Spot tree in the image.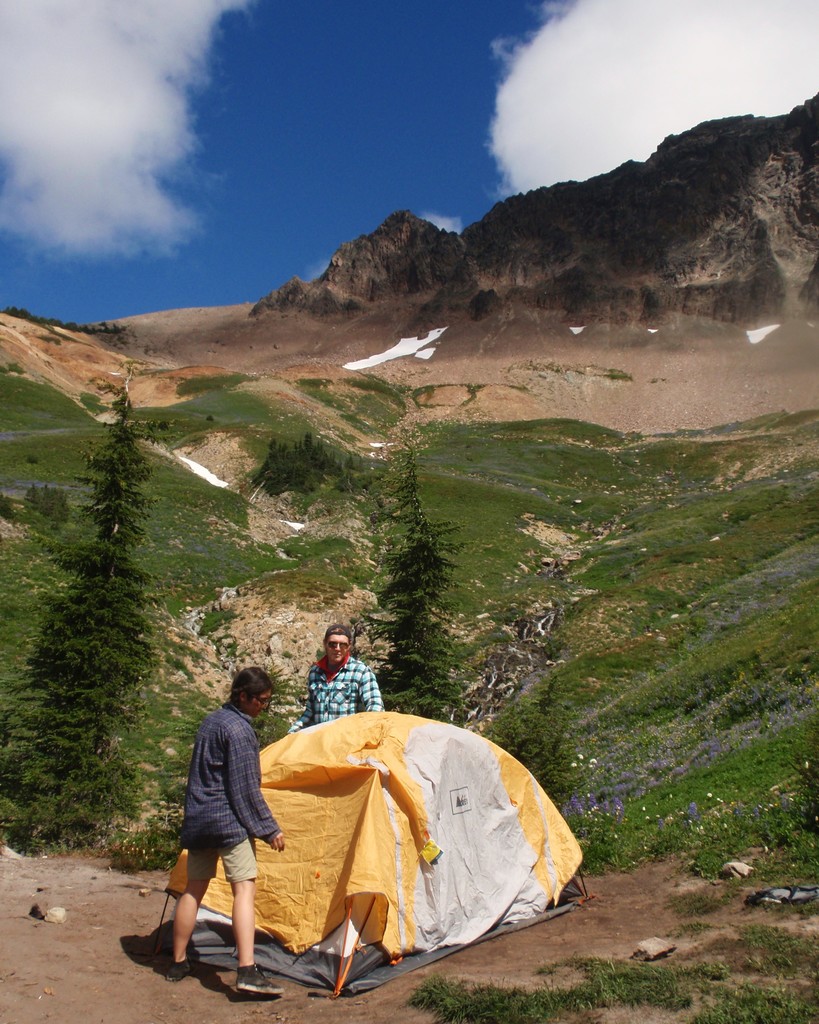
tree found at 12 364 203 833.
